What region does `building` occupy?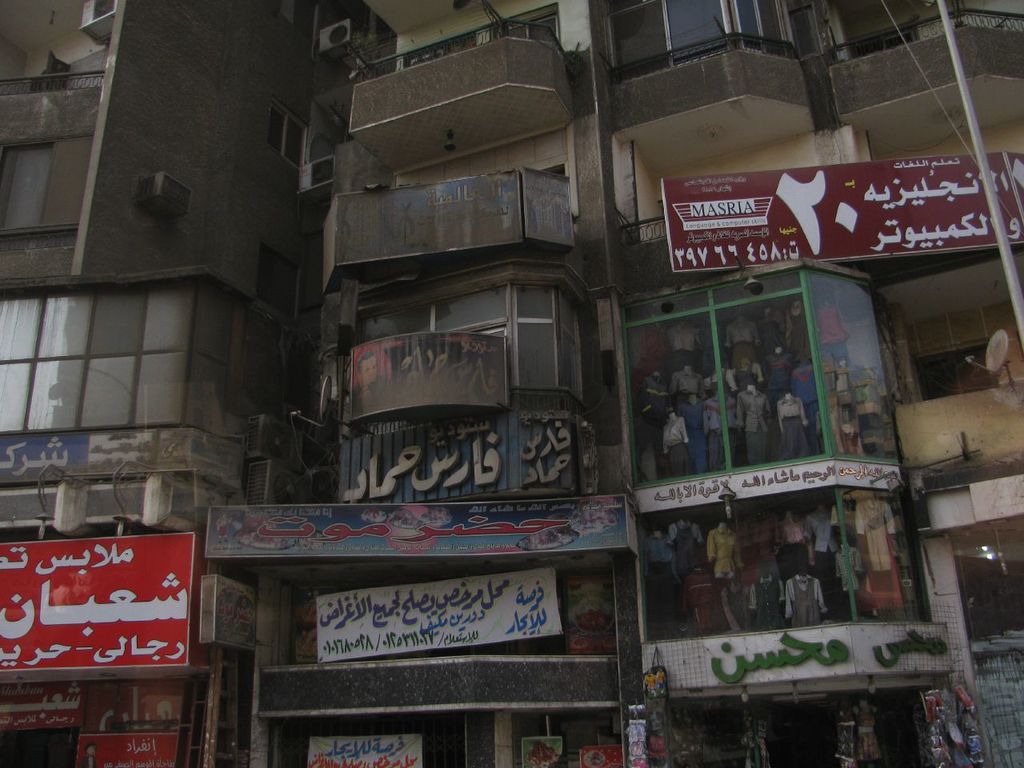
bbox=[0, 0, 318, 766].
